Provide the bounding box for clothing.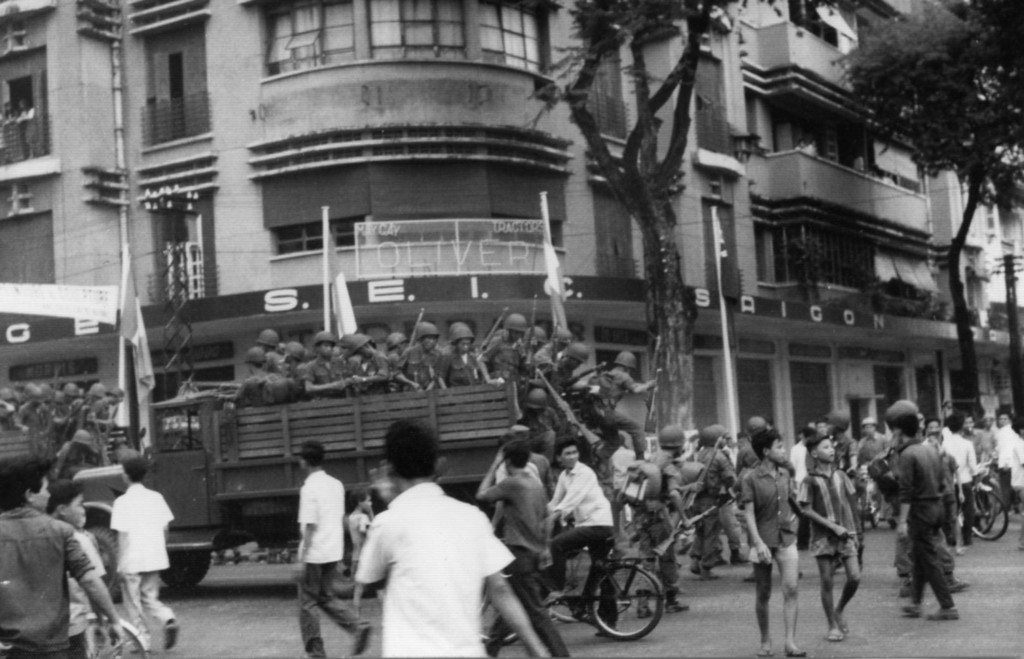
[x1=695, y1=445, x2=735, y2=559].
